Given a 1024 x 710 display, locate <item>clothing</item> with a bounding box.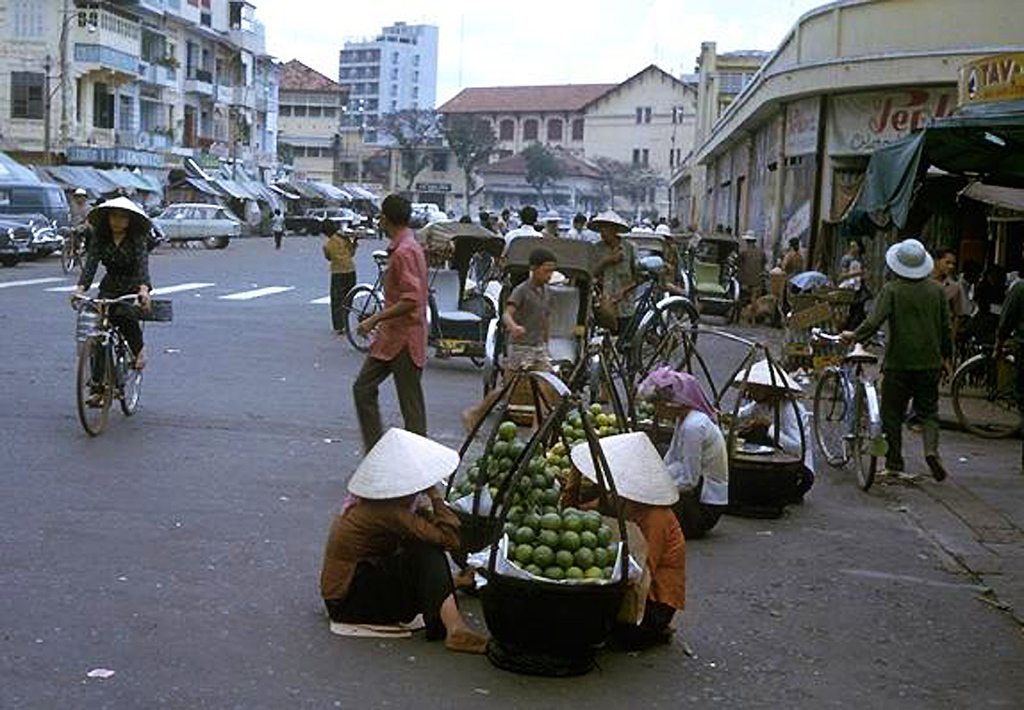
Located: (x1=78, y1=223, x2=160, y2=393).
